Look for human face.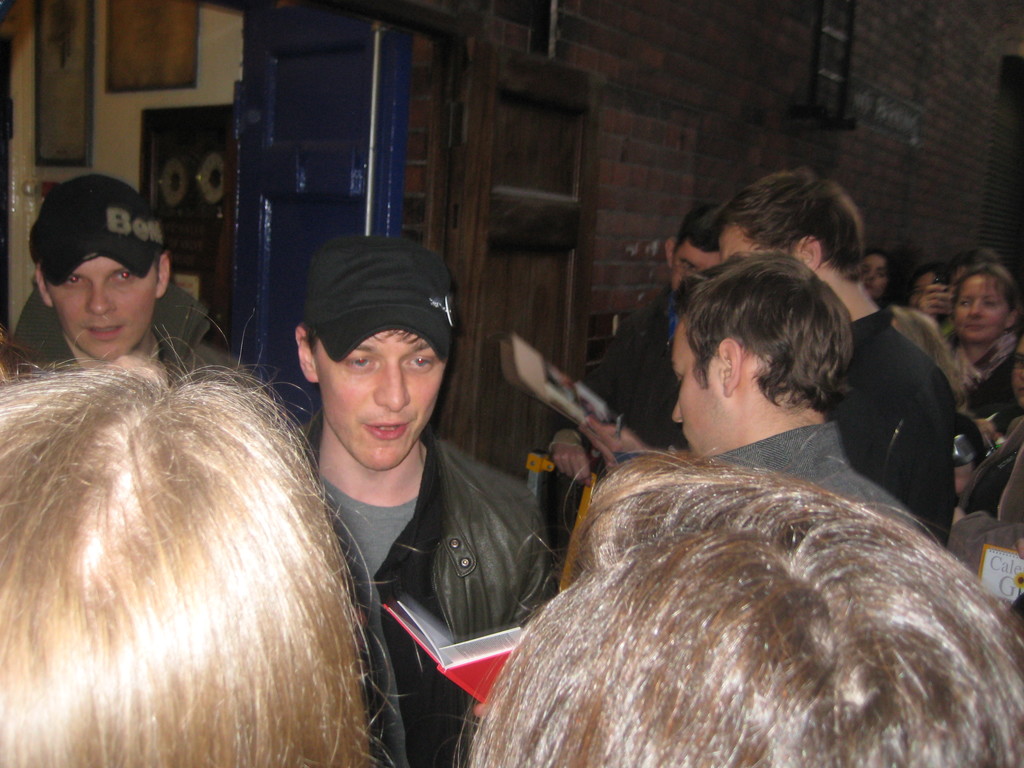
Found: bbox=[962, 271, 1008, 340].
